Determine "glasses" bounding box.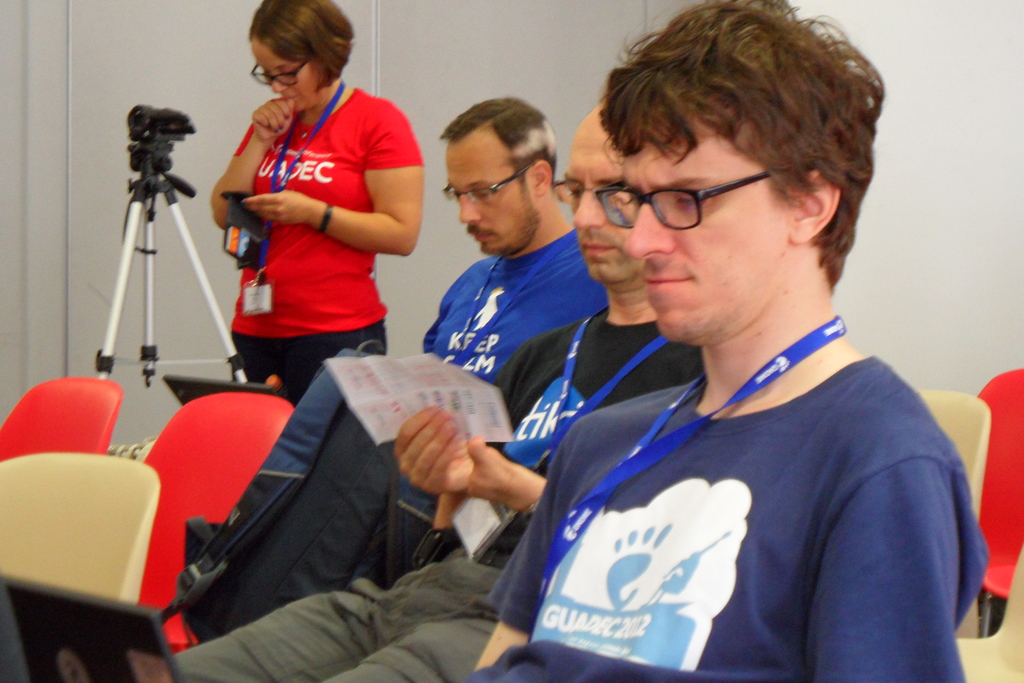
Determined: (552, 179, 585, 202).
